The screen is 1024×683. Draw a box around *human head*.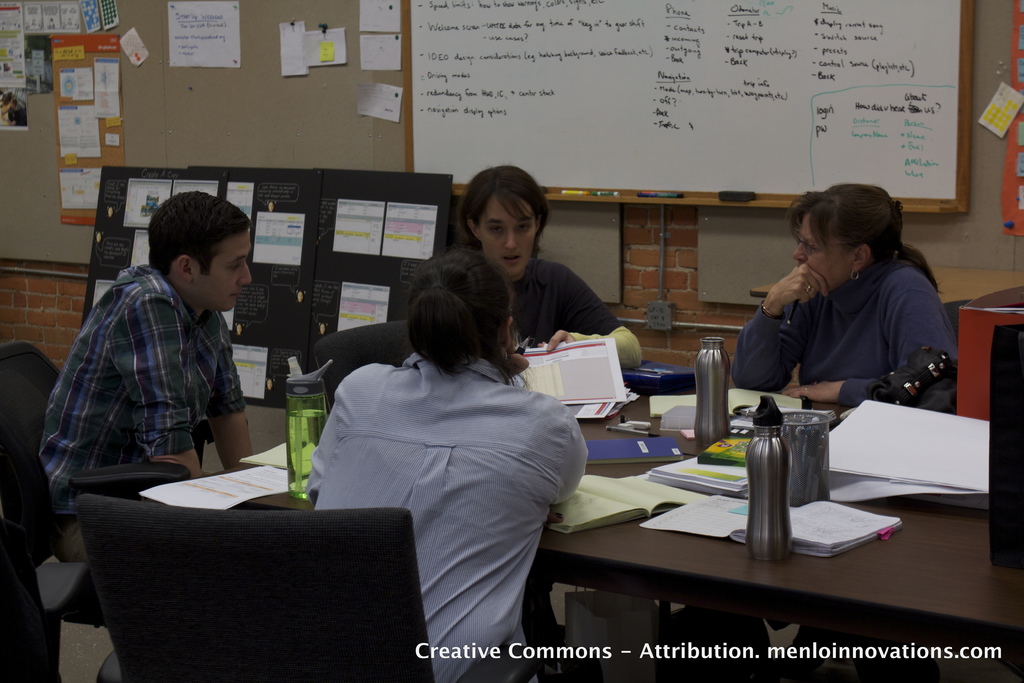
[470,164,543,276].
